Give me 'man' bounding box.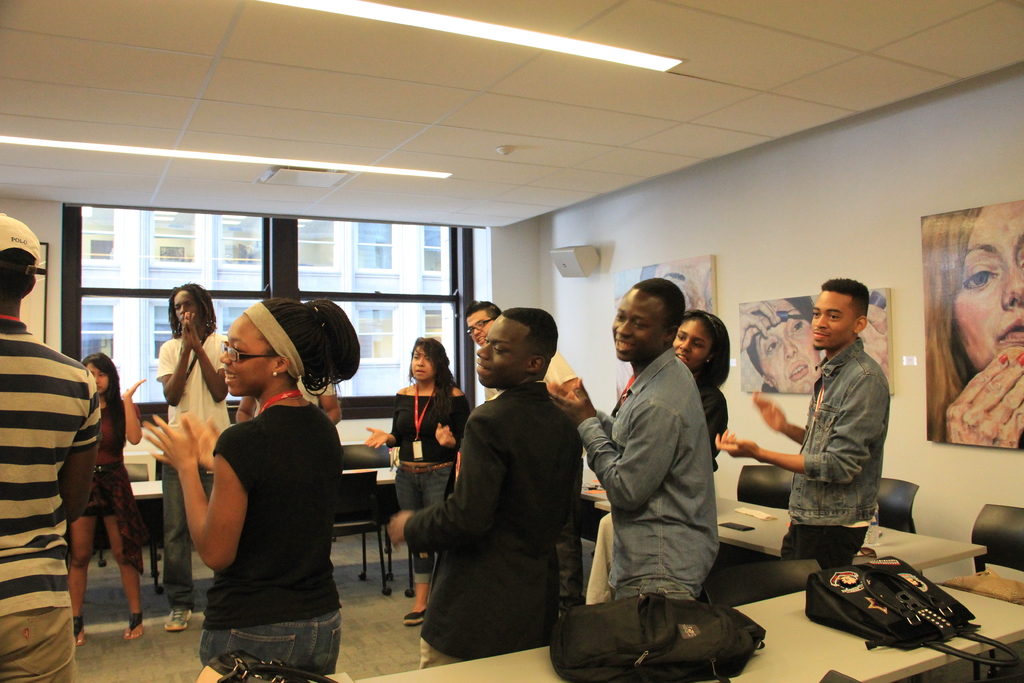
(left=536, top=282, right=724, bottom=606).
